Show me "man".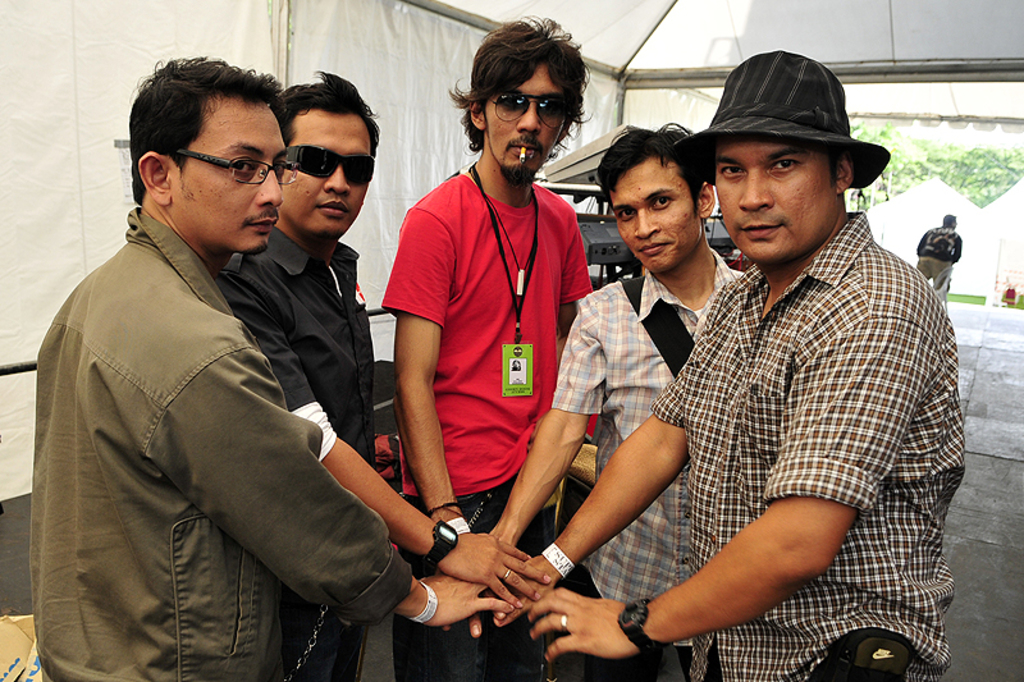
"man" is here: region(393, 9, 600, 681).
